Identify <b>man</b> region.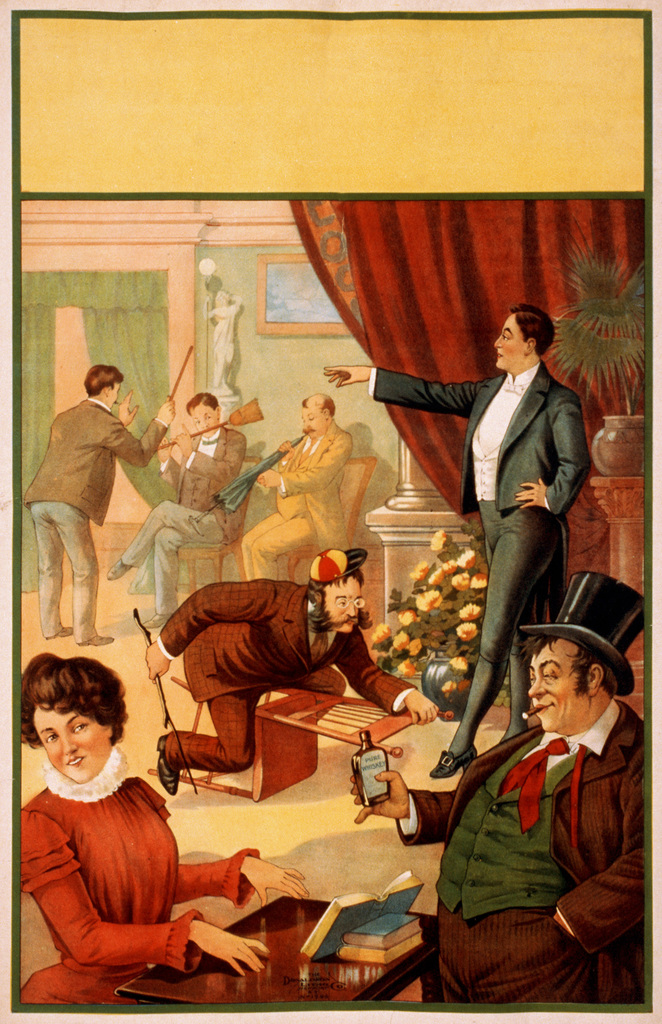
Region: box(325, 305, 587, 781).
